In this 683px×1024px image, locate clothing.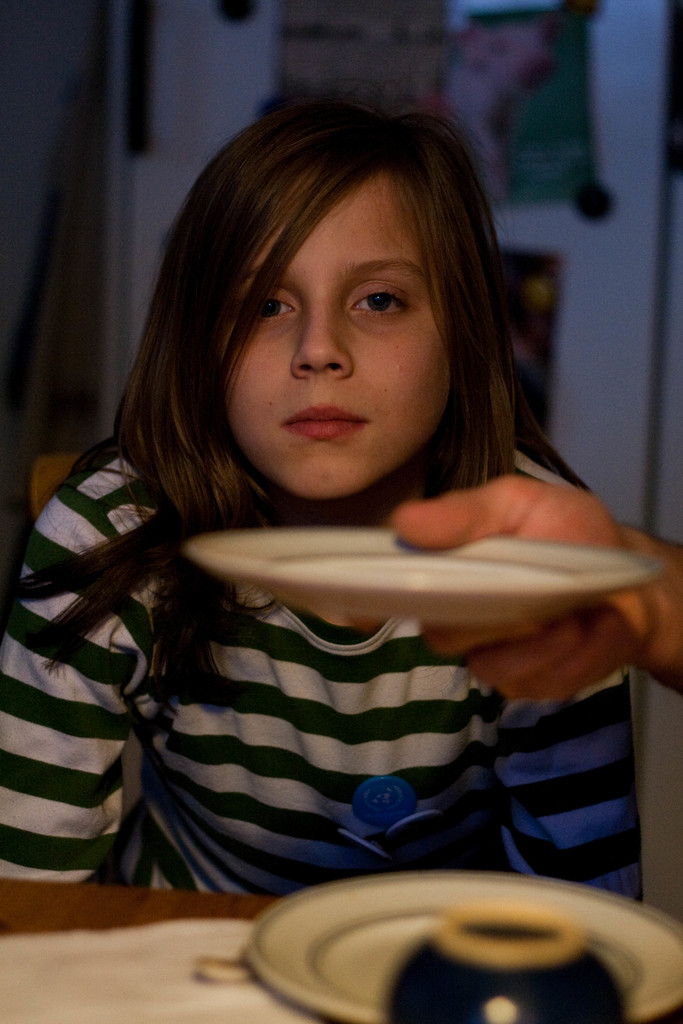
Bounding box: x1=17, y1=320, x2=680, y2=904.
